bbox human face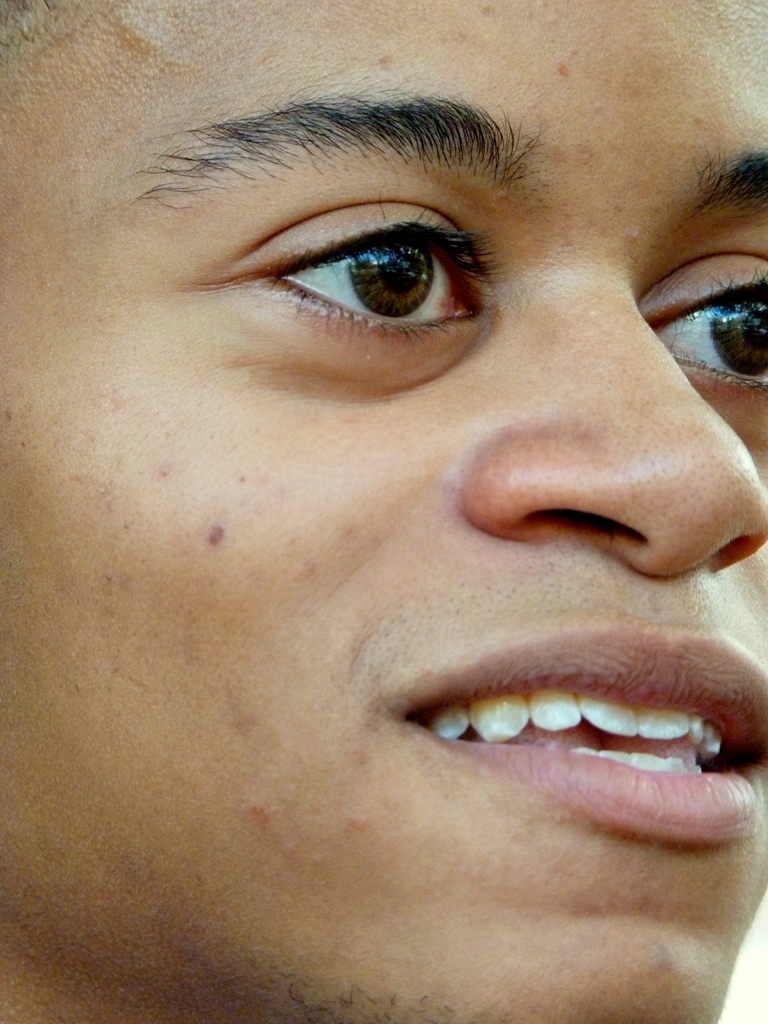
3:0:764:1023
